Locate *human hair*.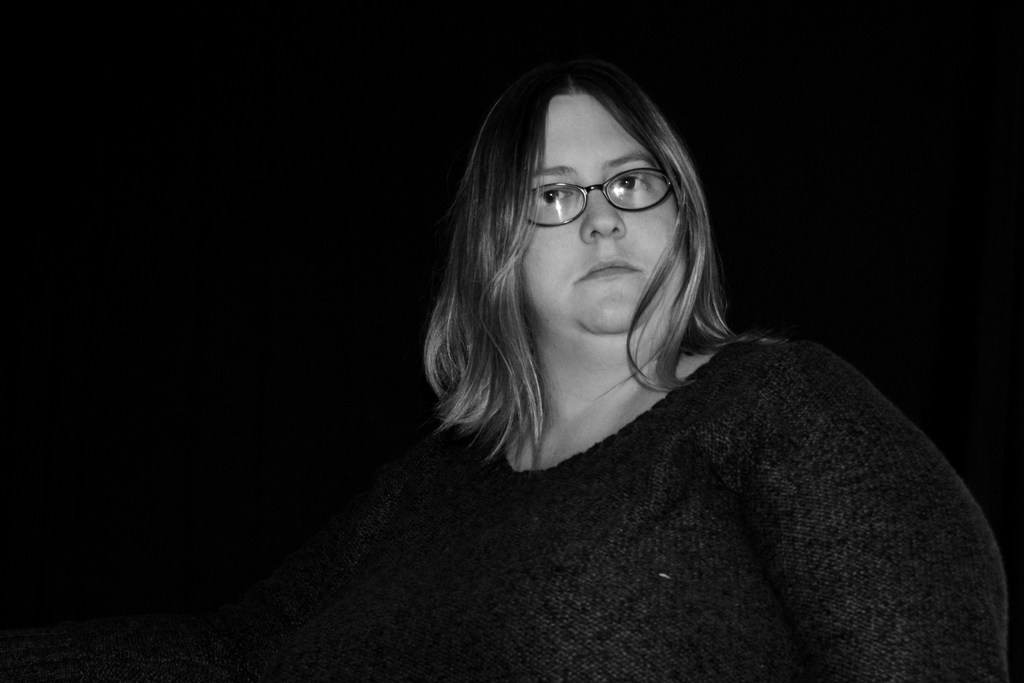
Bounding box: select_region(424, 30, 740, 456).
